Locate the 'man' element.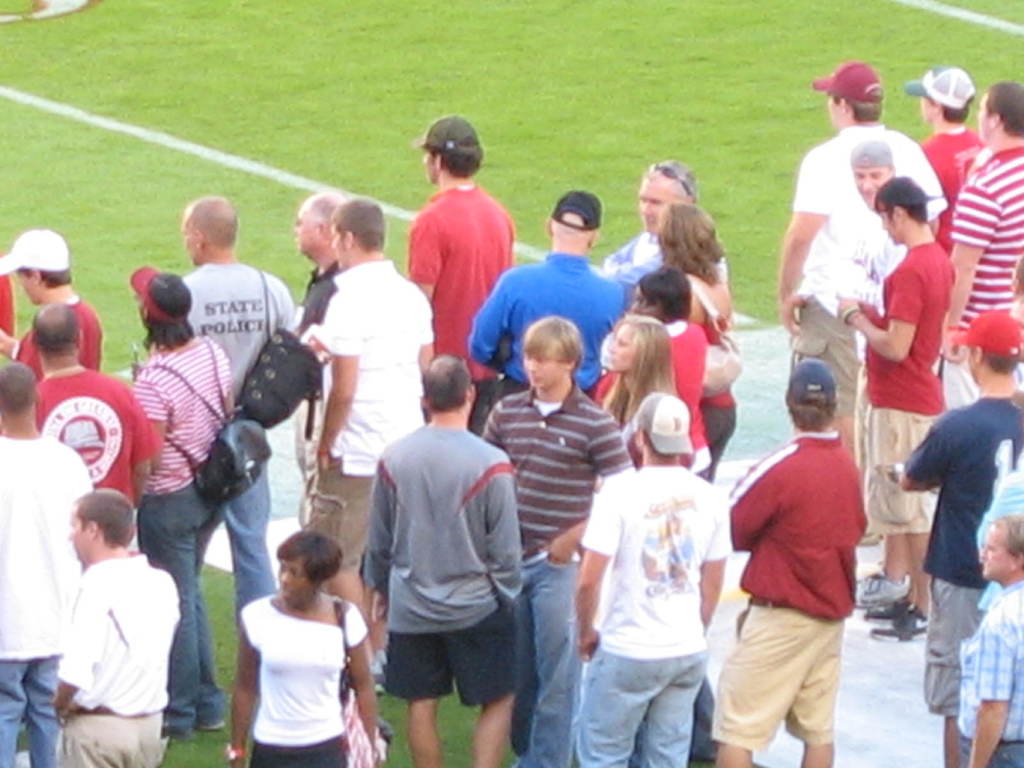
Element bbox: bbox=[836, 172, 960, 640].
